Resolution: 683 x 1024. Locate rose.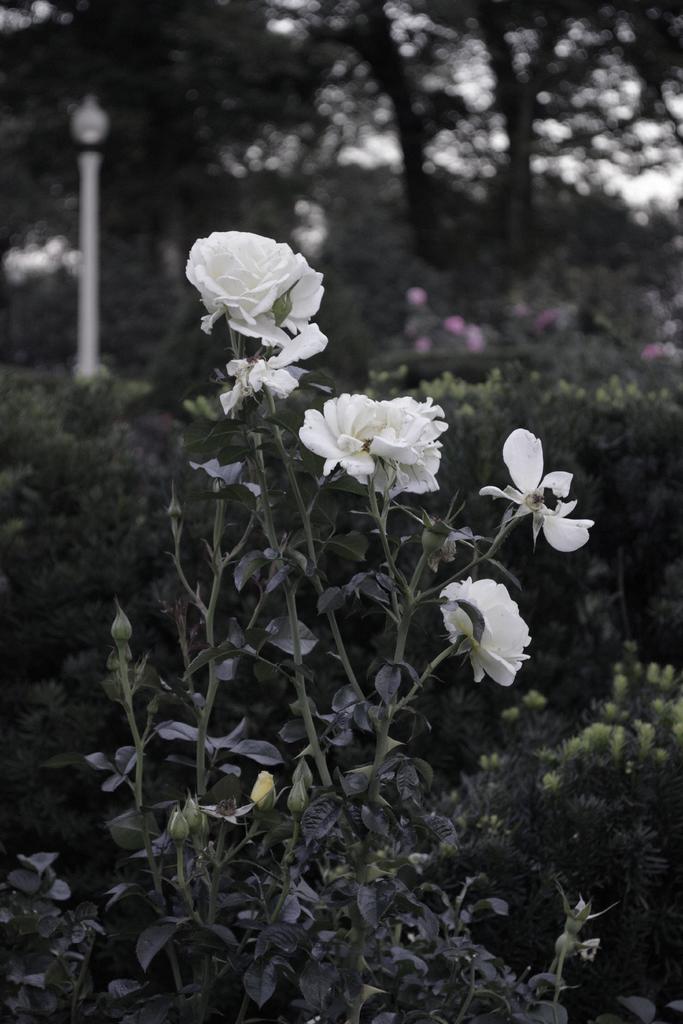
<box>438,575,532,691</box>.
